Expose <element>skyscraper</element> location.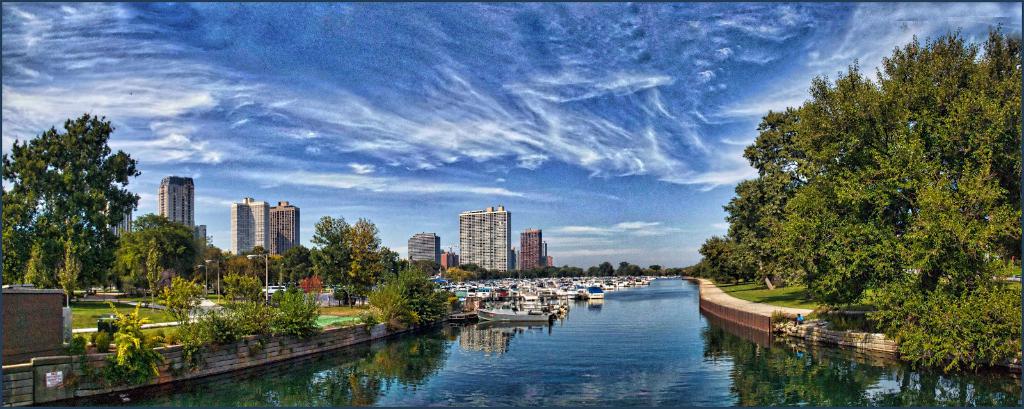
Exposed at l=407, t=230, r=443, b=265.
